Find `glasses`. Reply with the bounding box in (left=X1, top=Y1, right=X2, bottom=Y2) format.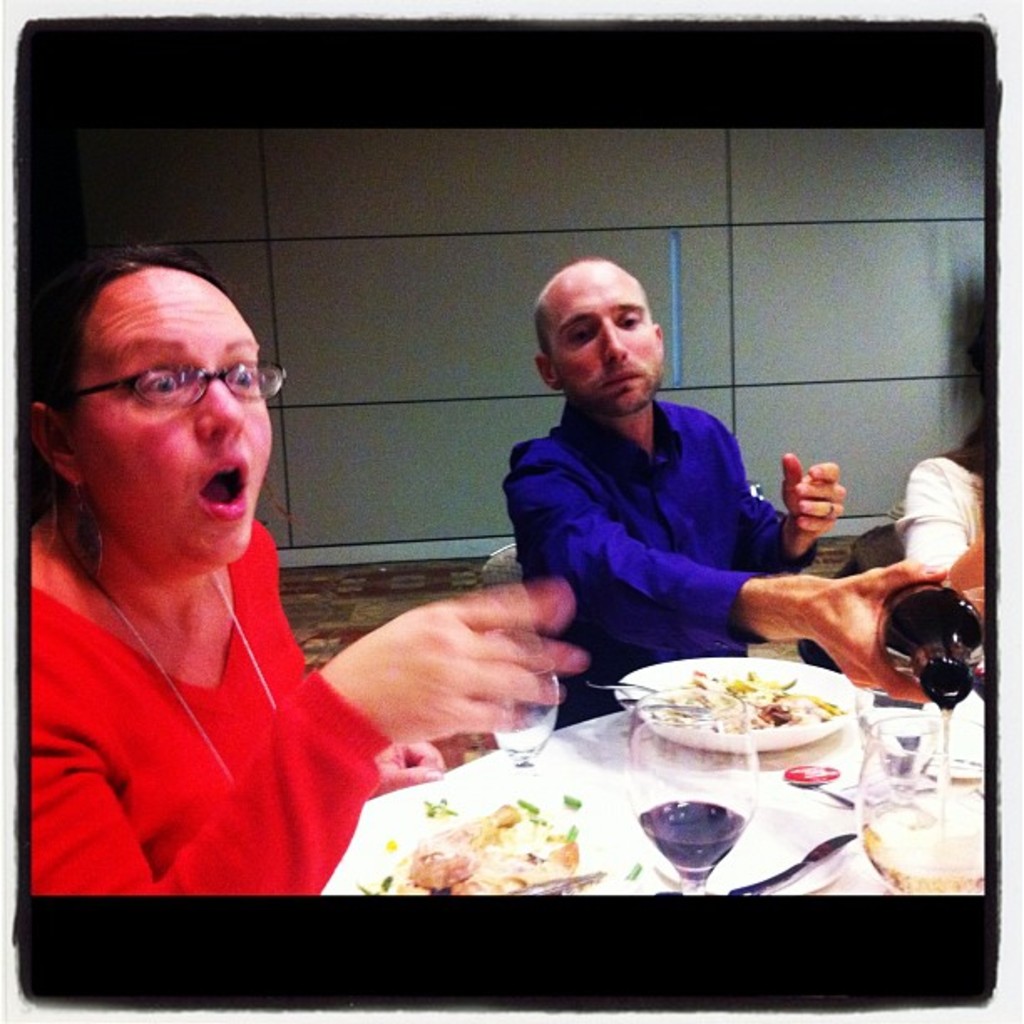
(left=82, top=340, right=254, bottom=432).
